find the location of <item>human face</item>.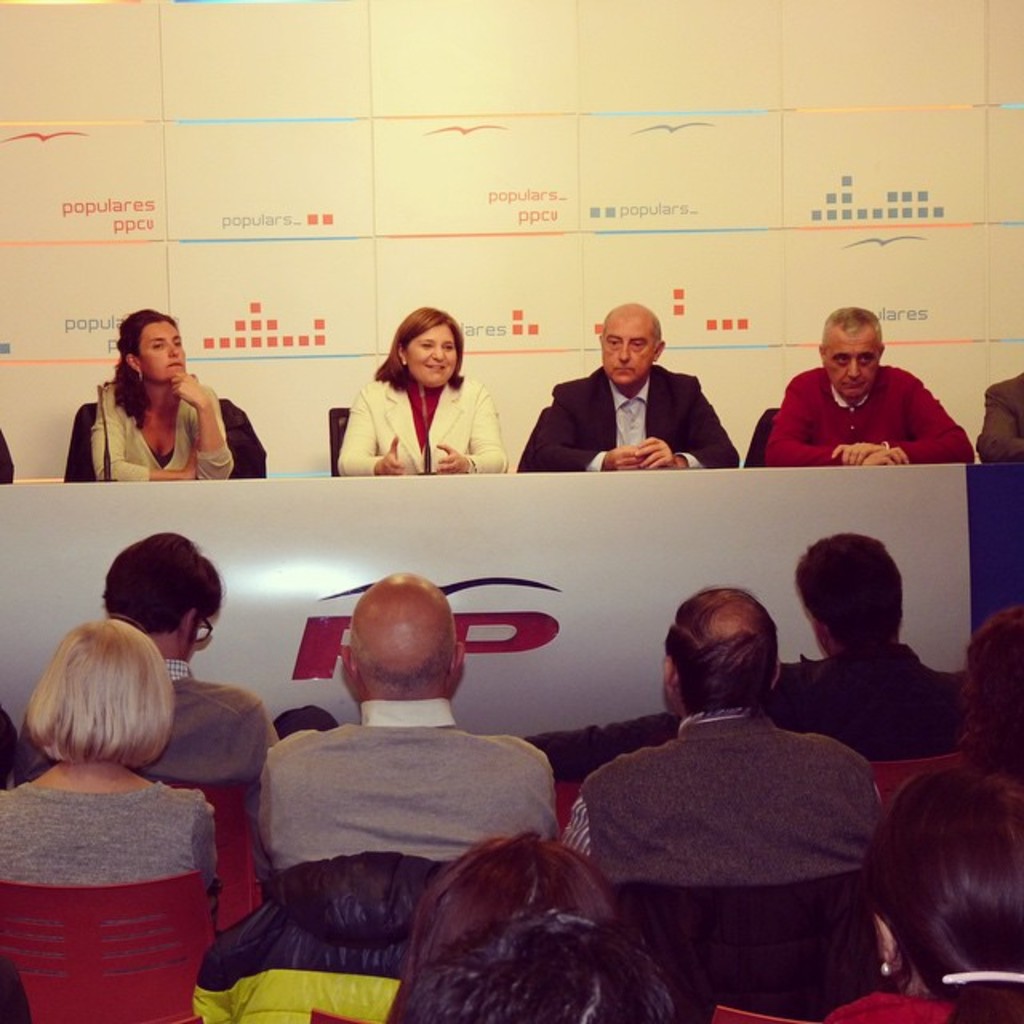
Location: 824/328/883/398.
